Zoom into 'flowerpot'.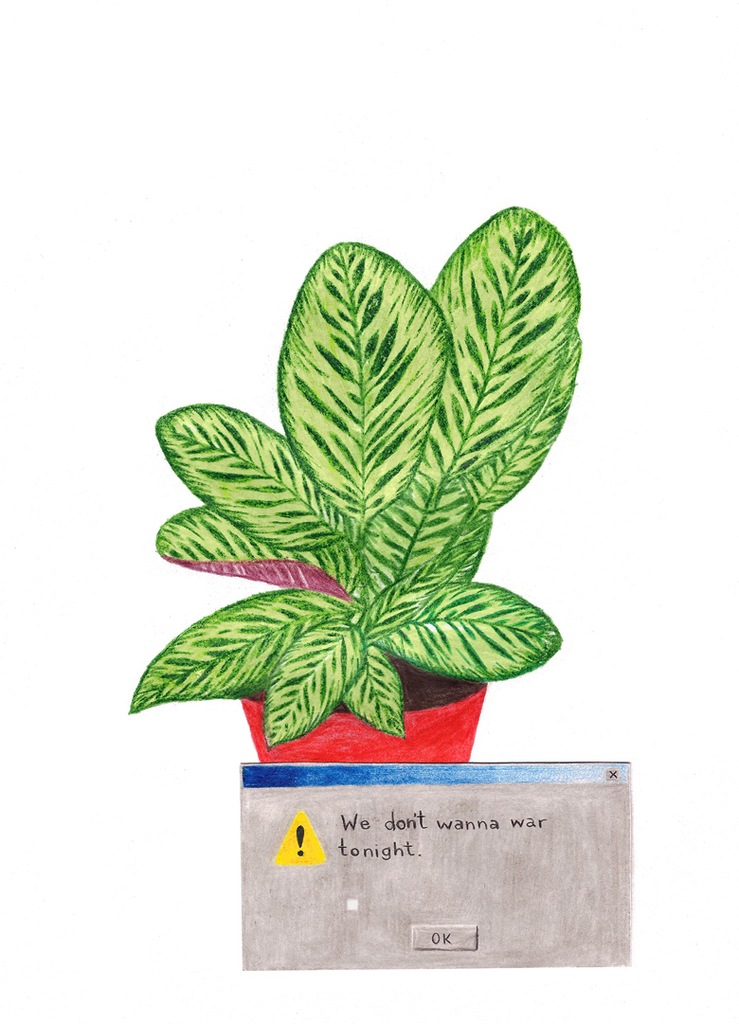
Zoom target: (241,659,488,764).
